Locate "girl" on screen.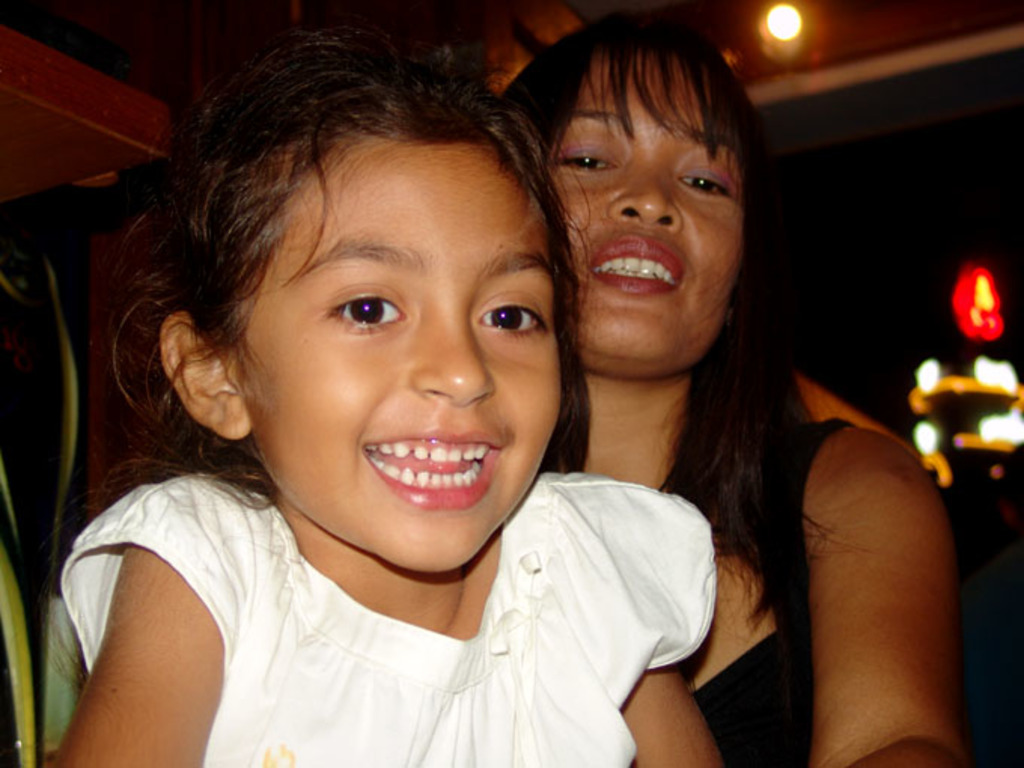
On screen at Rect(41, 21, 721, 766).
